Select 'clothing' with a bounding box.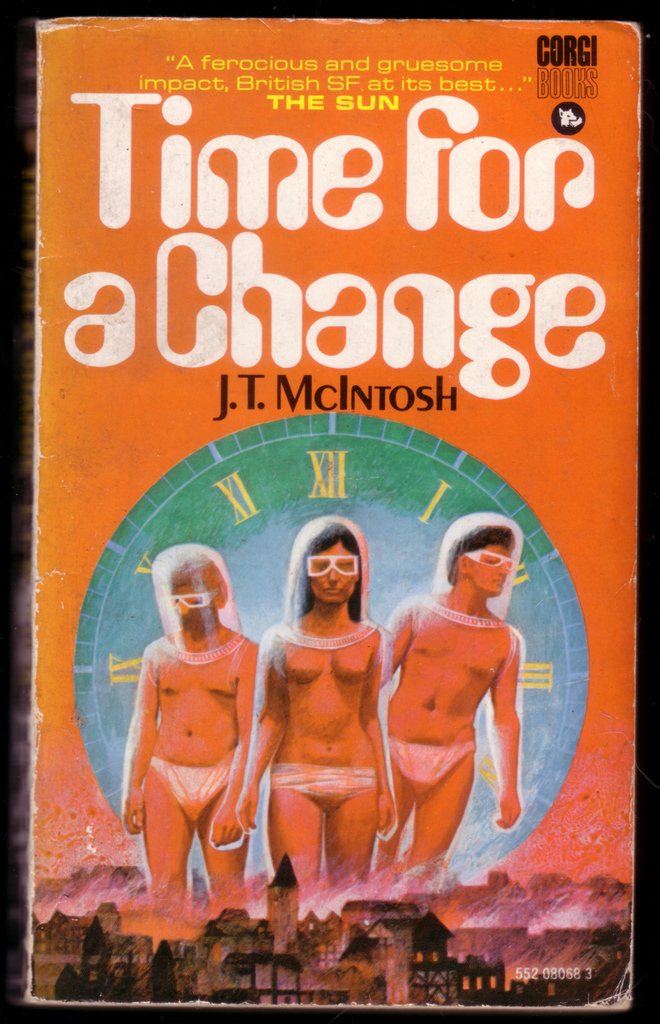
l=264, t=767, r=379, b=816.
